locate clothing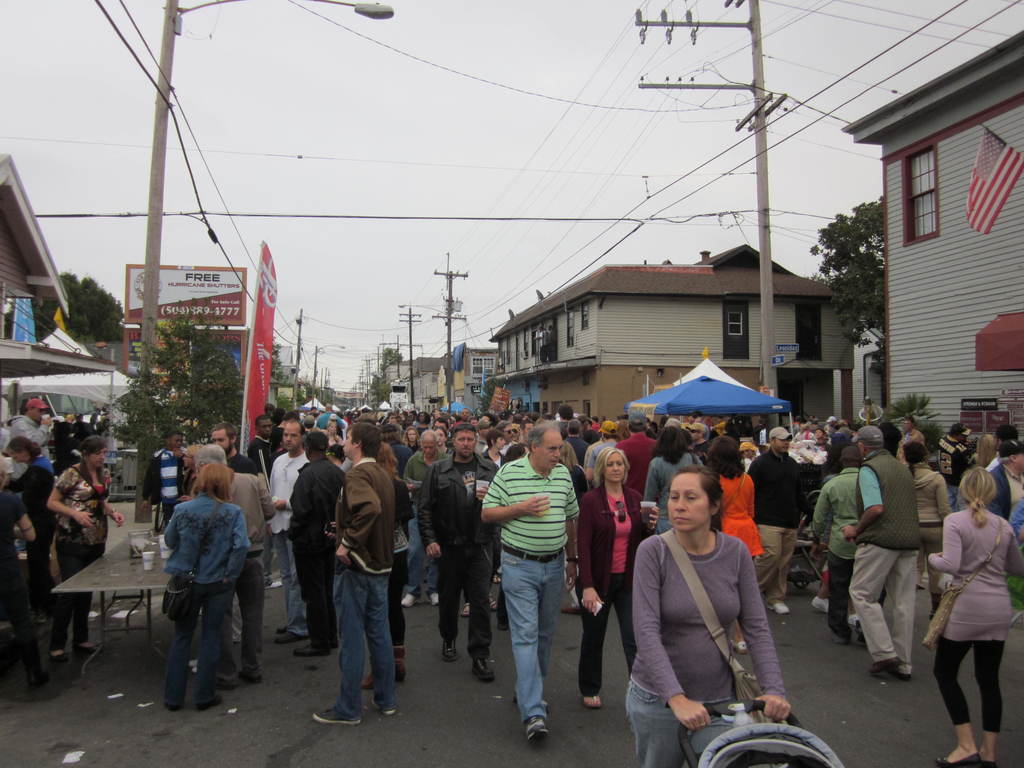
72,415,92,446
